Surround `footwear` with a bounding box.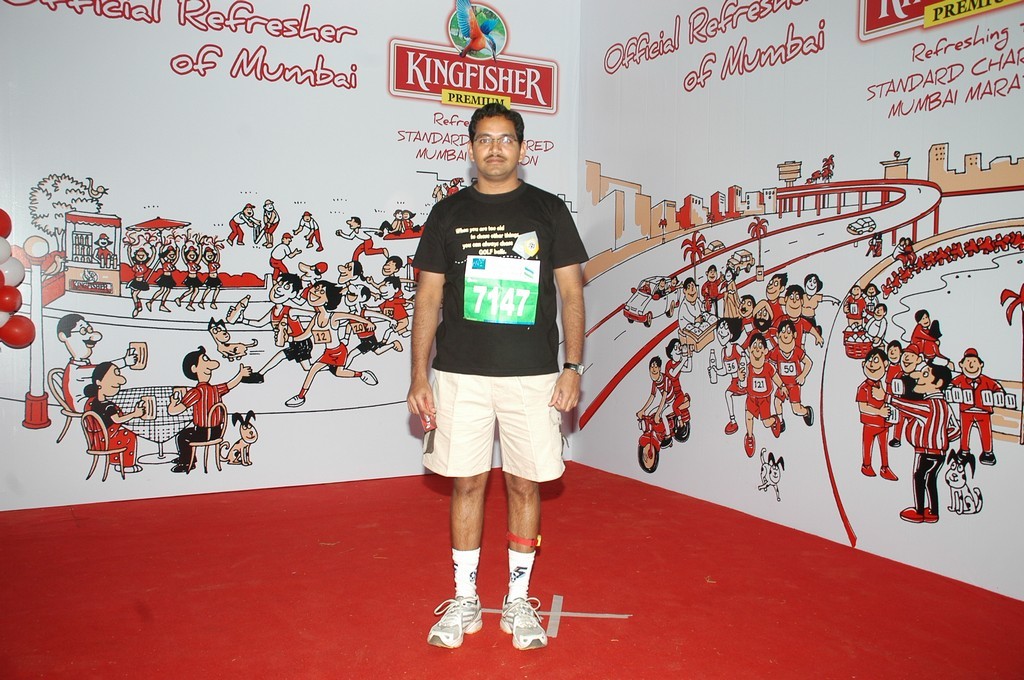
crop(803, 404, 817, 427).
